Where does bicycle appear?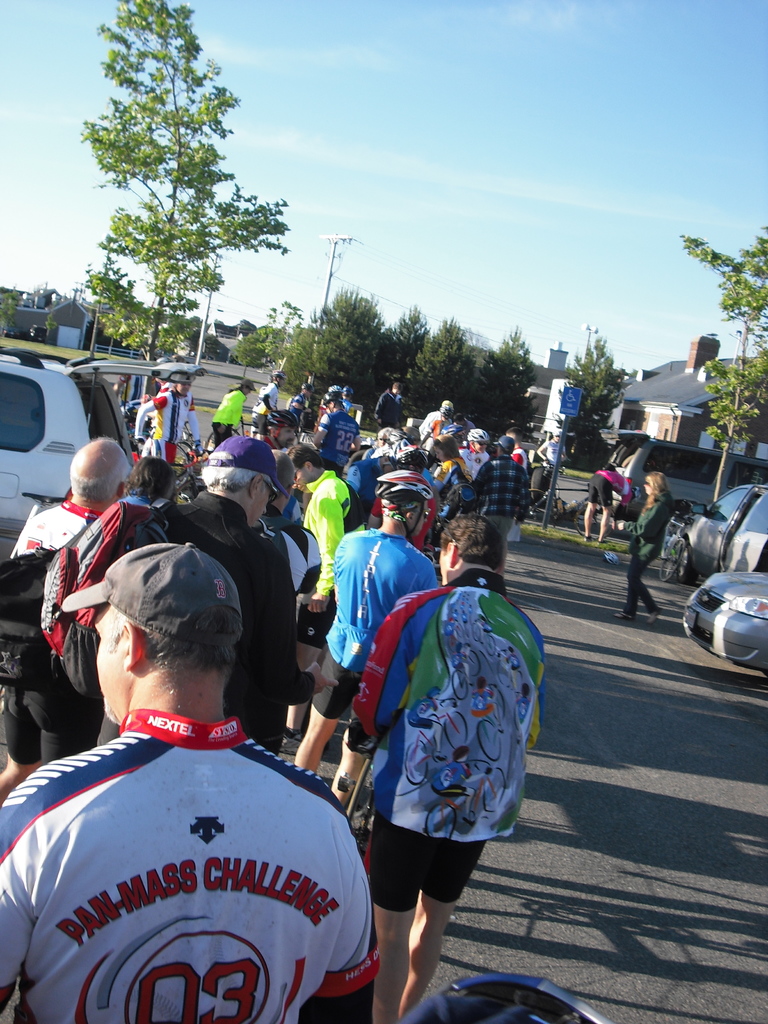
Appears at bbox(202, 413, 269, 452).
